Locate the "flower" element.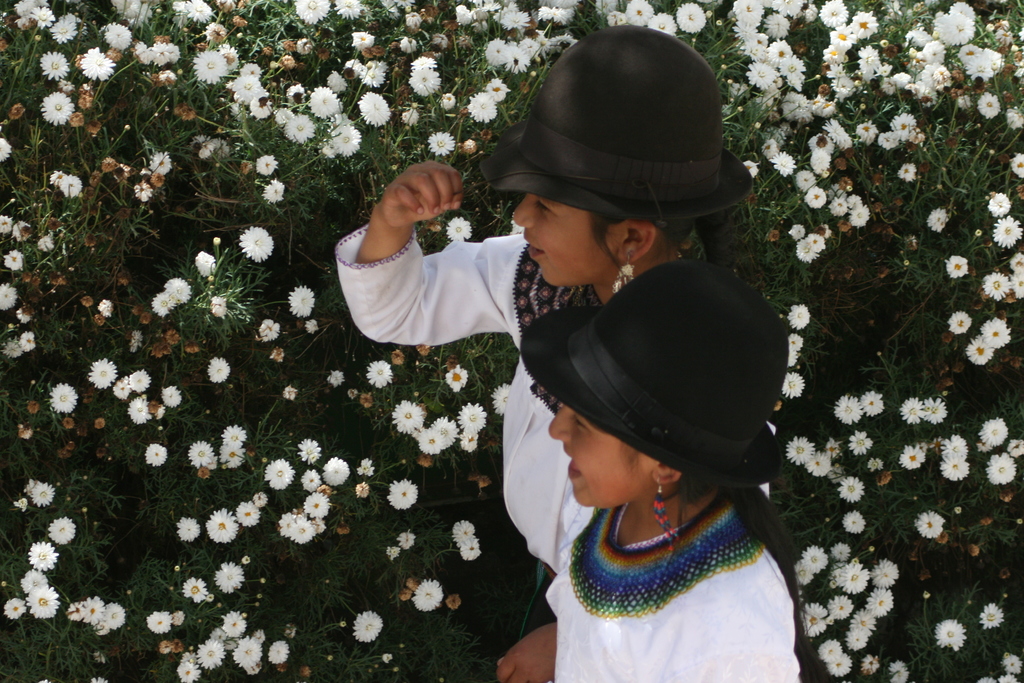
Element bbox: {"left": 354, "top": 611, "right": 383, "bottom": 645}.
